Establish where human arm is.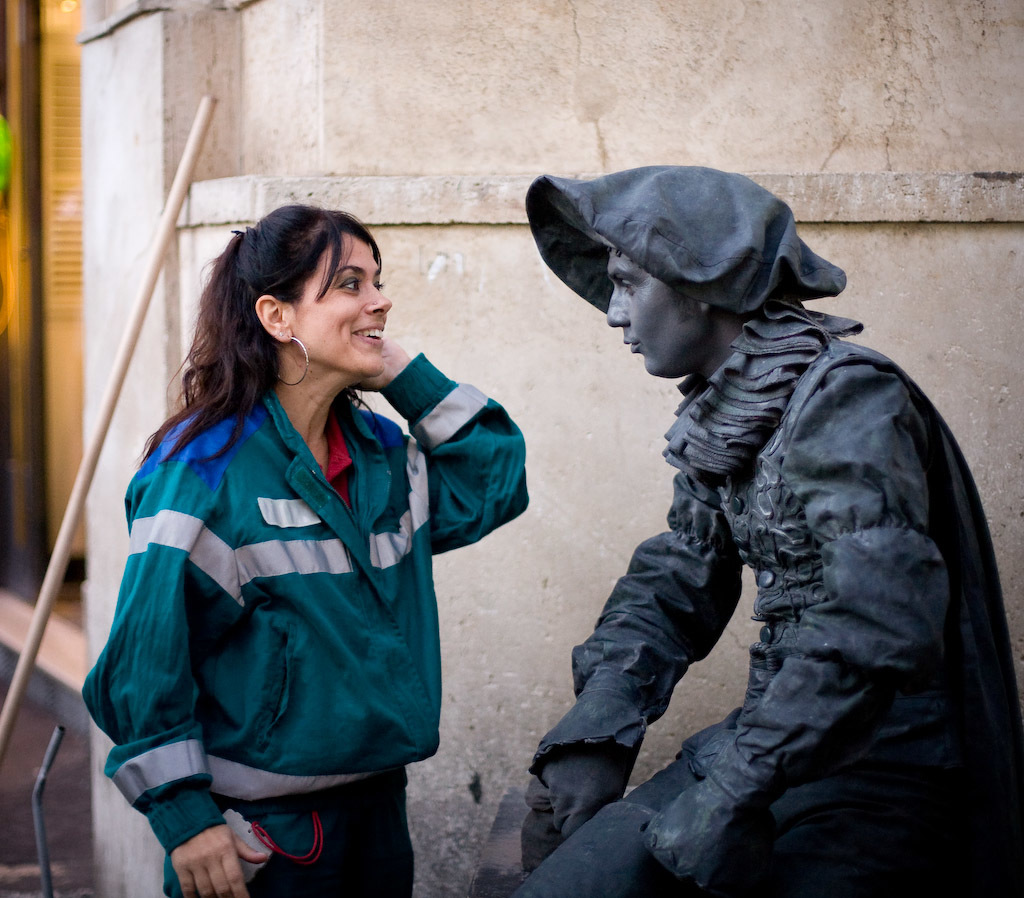
Established at bbox(361, 332, 527, 557).
